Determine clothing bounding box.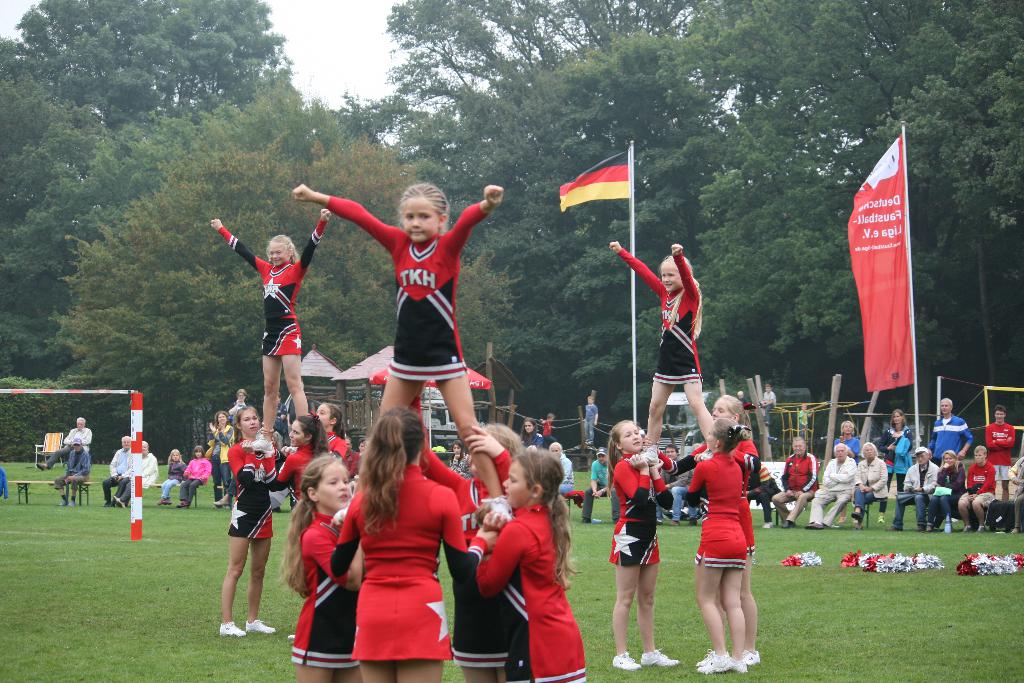
Determined: (619, 245, 700, 389).
